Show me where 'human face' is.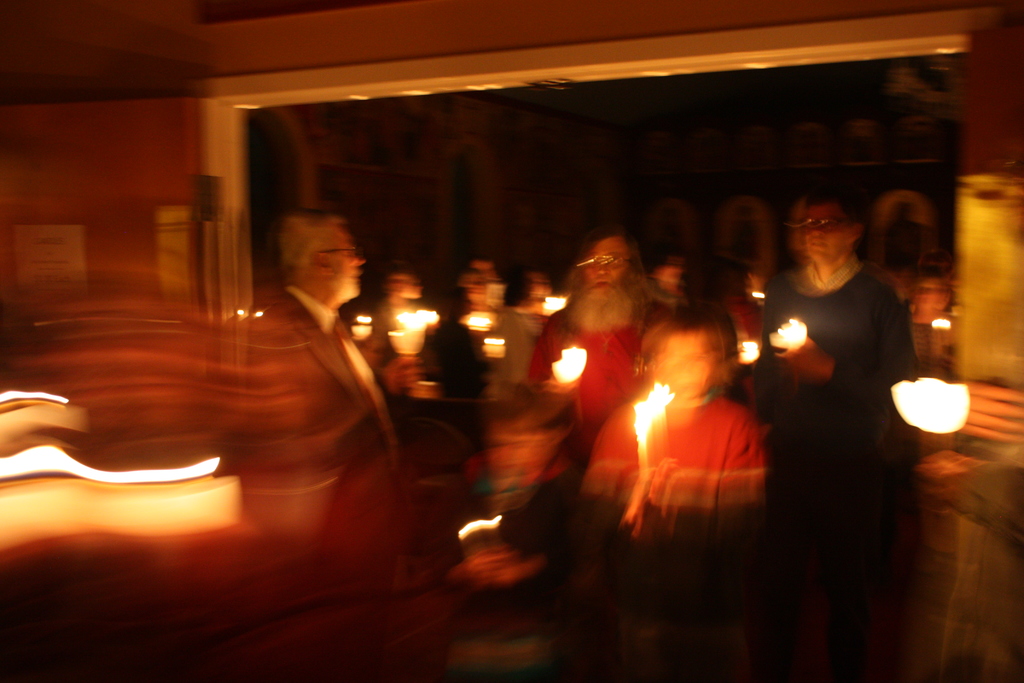
'human face' is at pyautogui.locateOnScreen(322, 231, 365, 302).
